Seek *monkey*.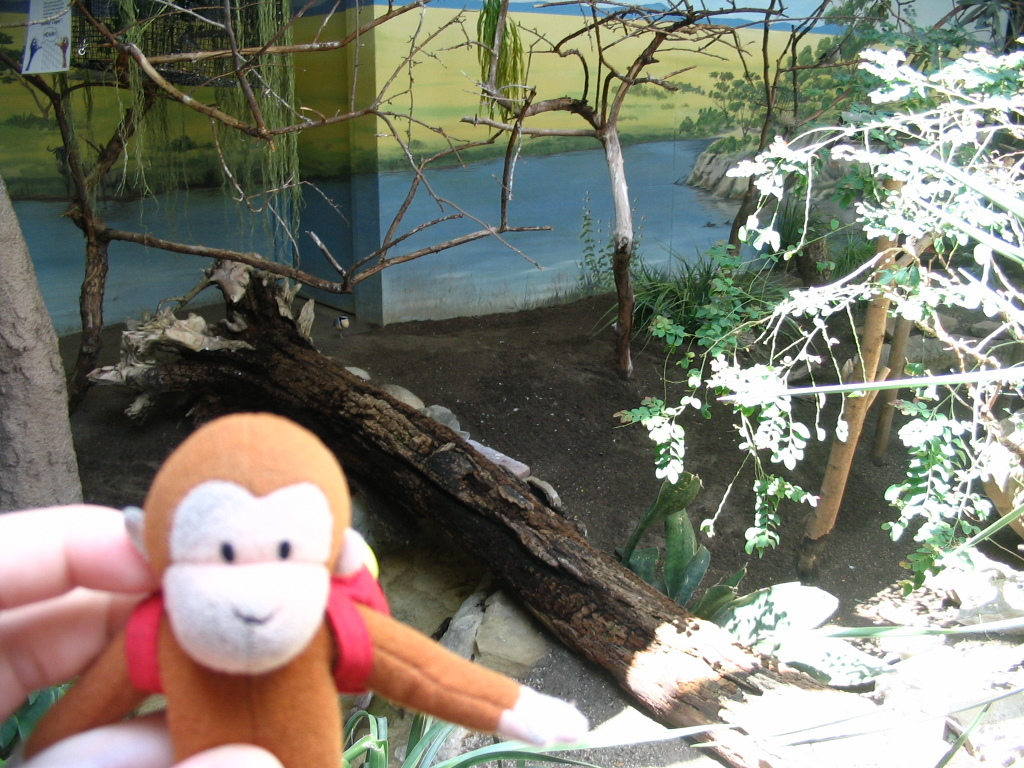
Rect(25, 413, 588, 767).
